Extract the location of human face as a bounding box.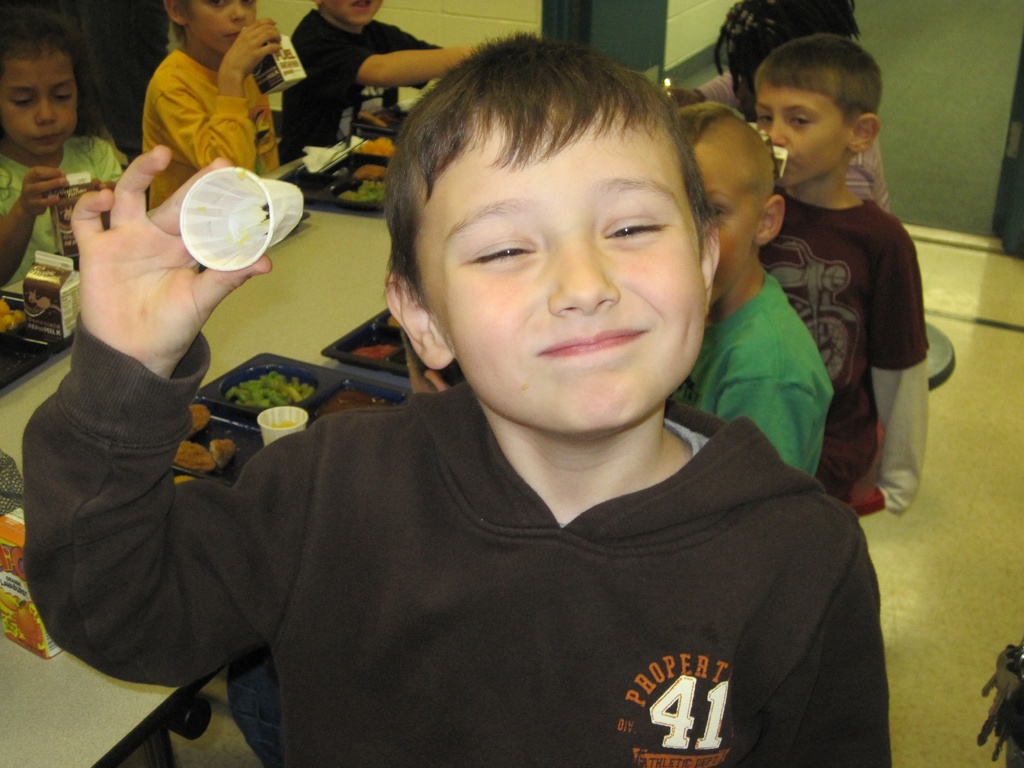
(693,147,759,302).
